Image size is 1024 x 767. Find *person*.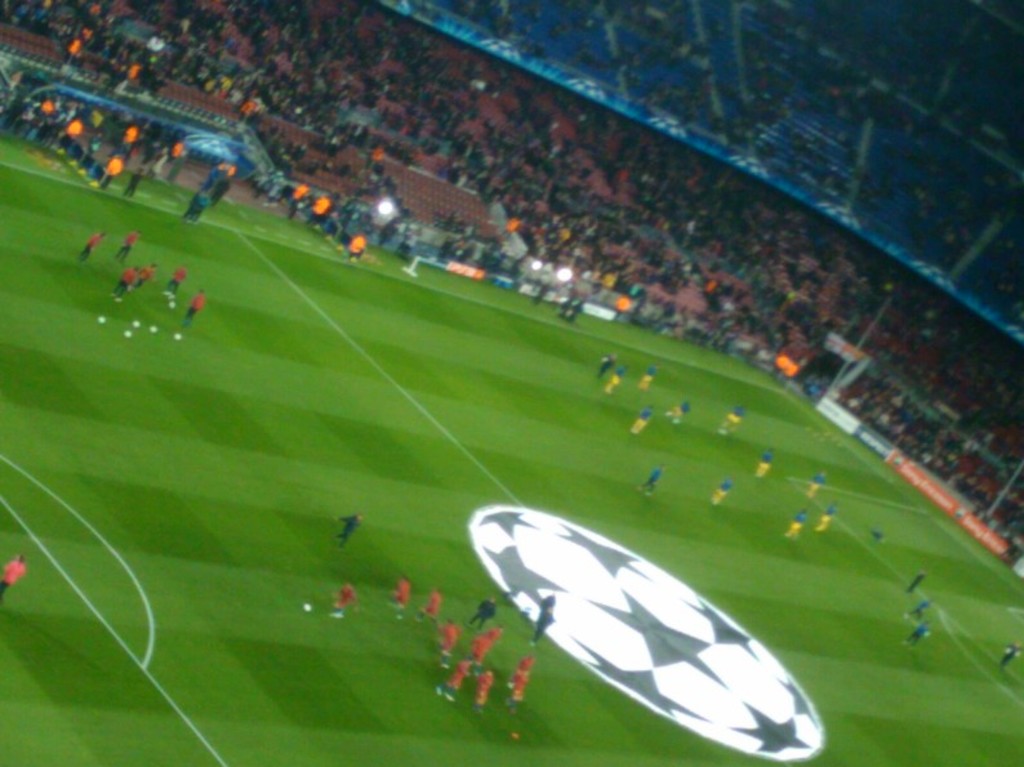
(903,598,935,624).
